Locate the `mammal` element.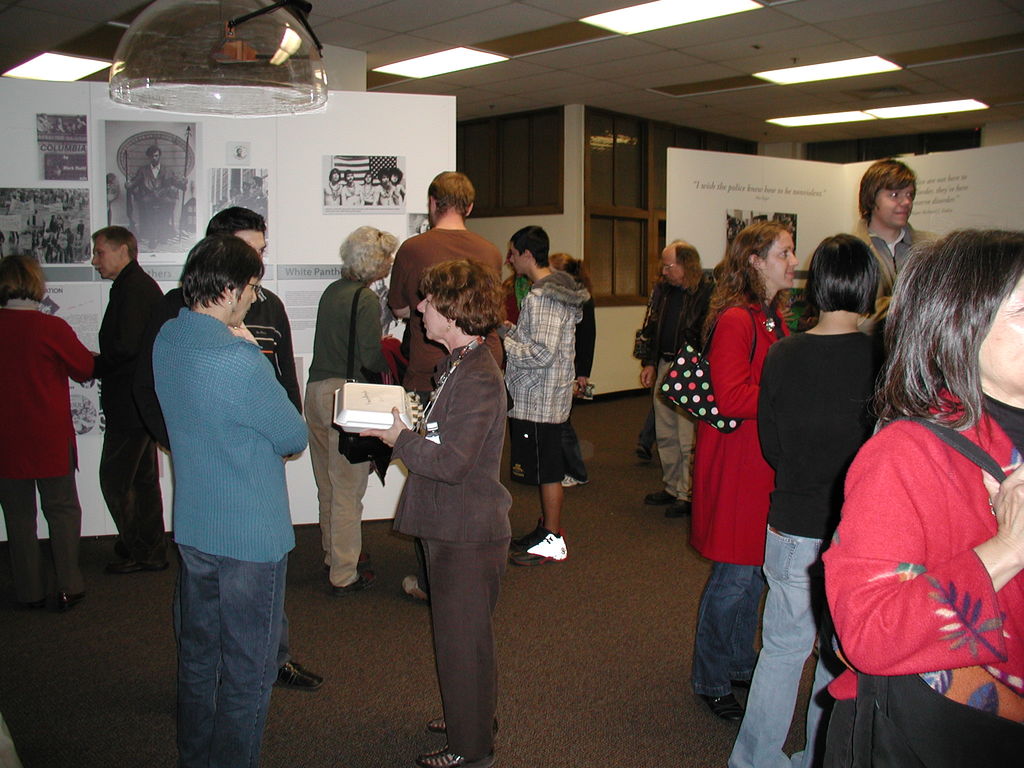
Element bbox: detection(388, 166, 502, 604).
